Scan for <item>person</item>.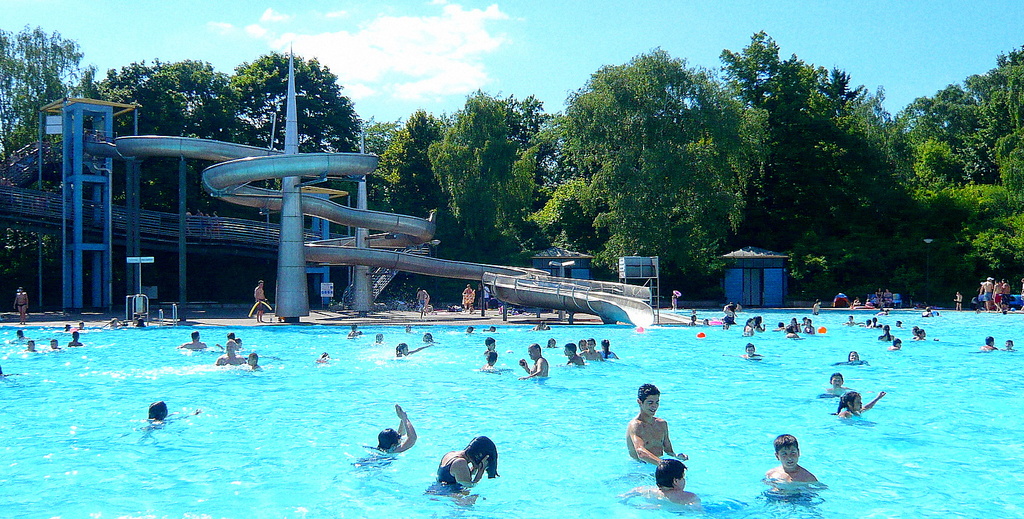
Scan result: bbox=[477, 345, 513, 379].
